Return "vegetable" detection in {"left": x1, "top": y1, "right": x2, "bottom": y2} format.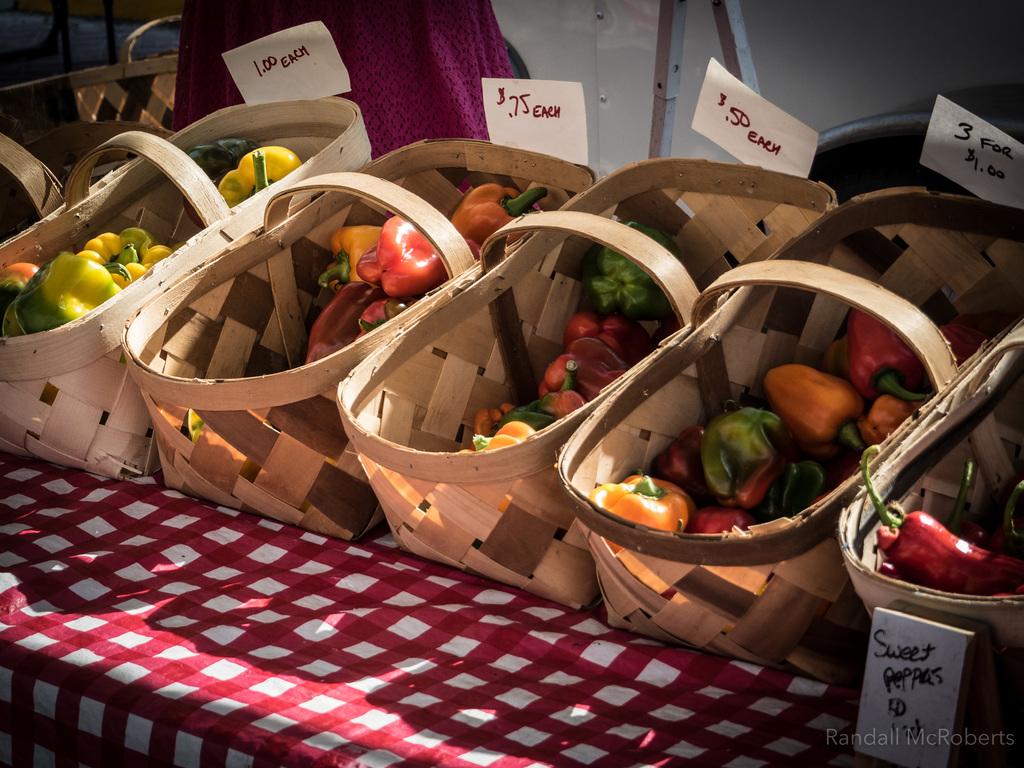
{"left": 323, "top": 227, "right": 394, "bottom": 289}.
